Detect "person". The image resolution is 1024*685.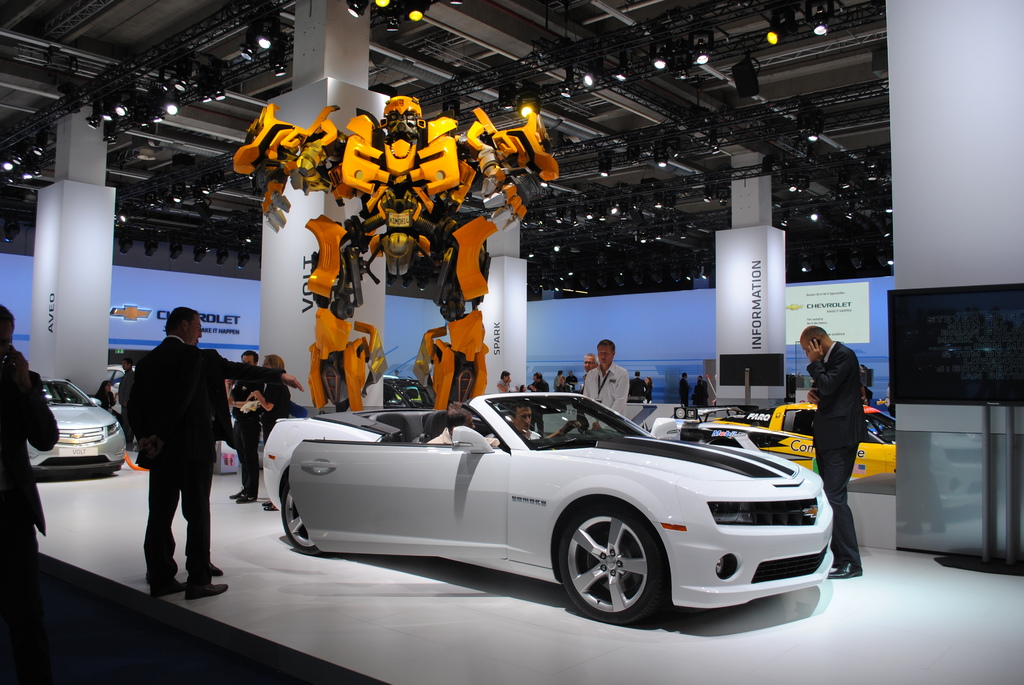
x1=553, y1=369, x2=565, y2=390.
